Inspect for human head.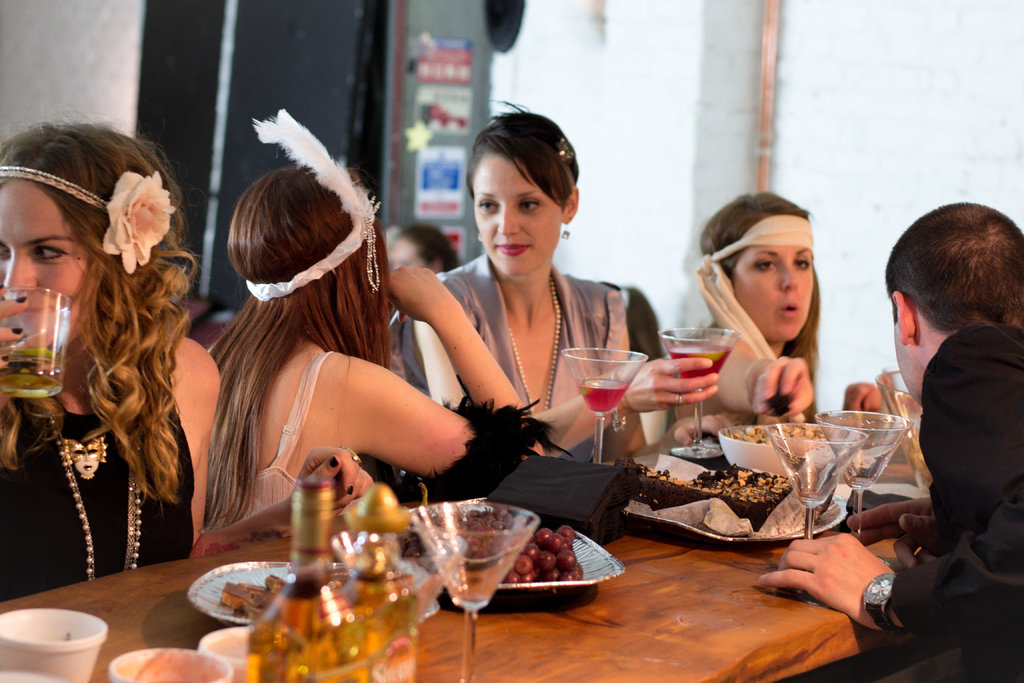
Inspection: rect(385, 225, 460, 274).
